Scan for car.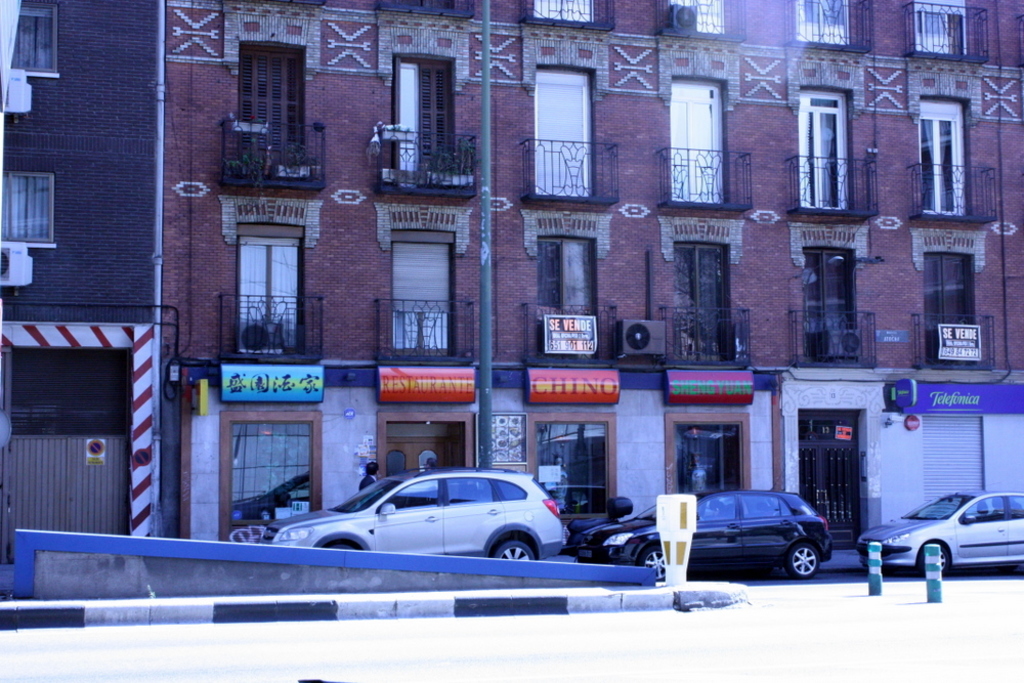
Scan result: <region>861, 492, 1023, 571</region>.
